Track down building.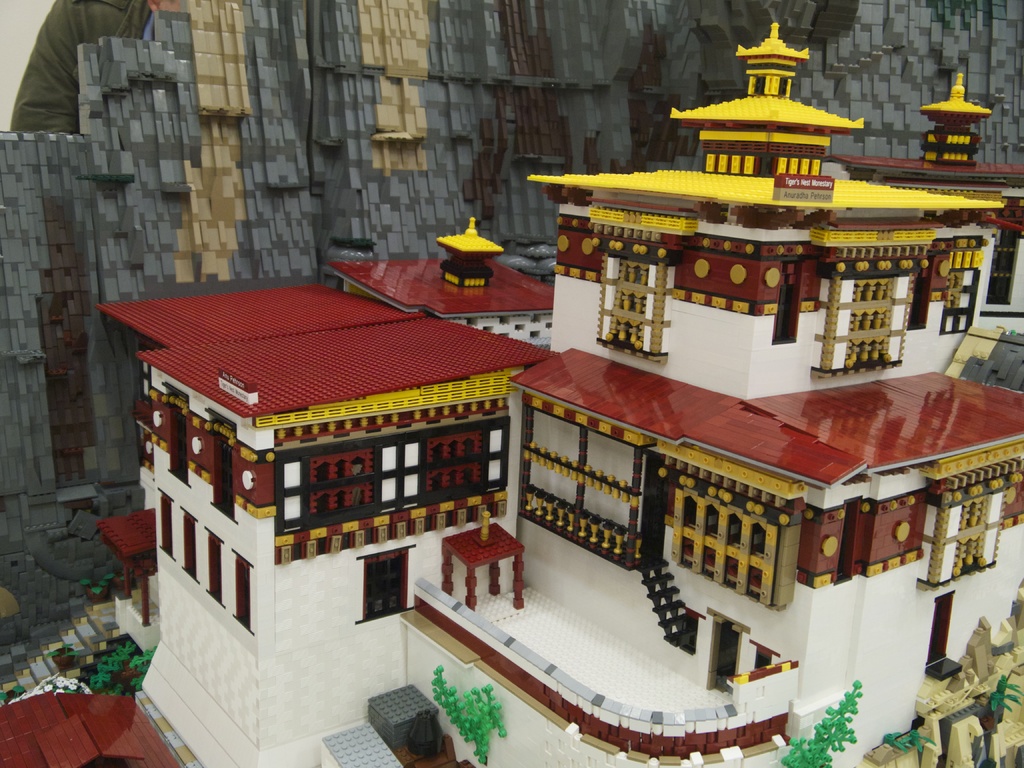
Tracked to Rect(93, 19, 1023, 767).
